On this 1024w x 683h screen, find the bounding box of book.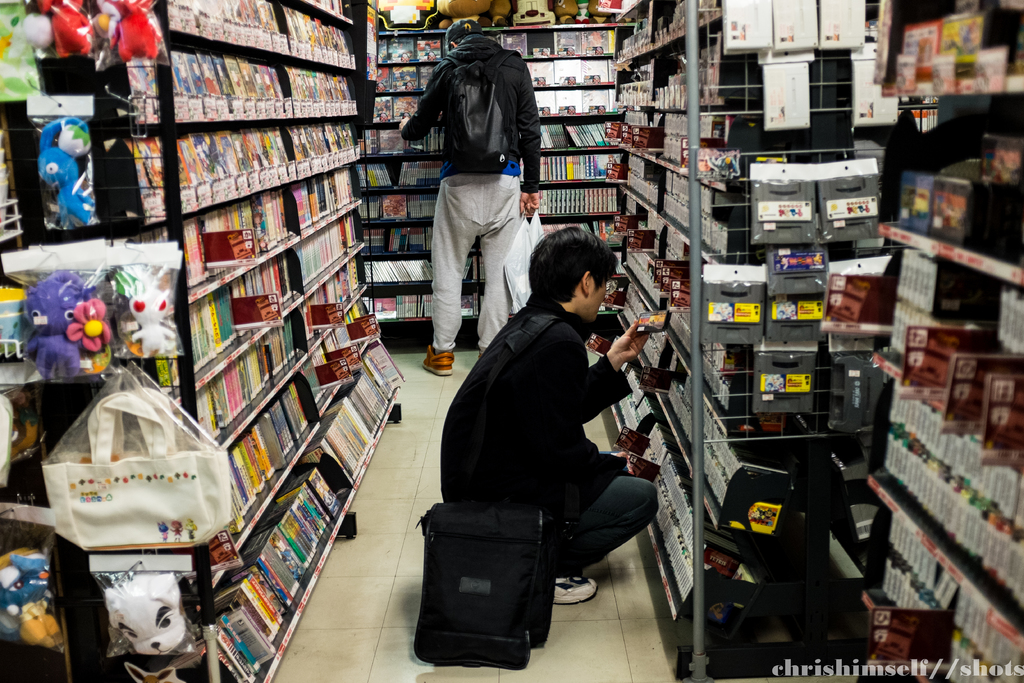
Bounding box: pyautogui.locateOnScreen(582, 60, 609, 83).
